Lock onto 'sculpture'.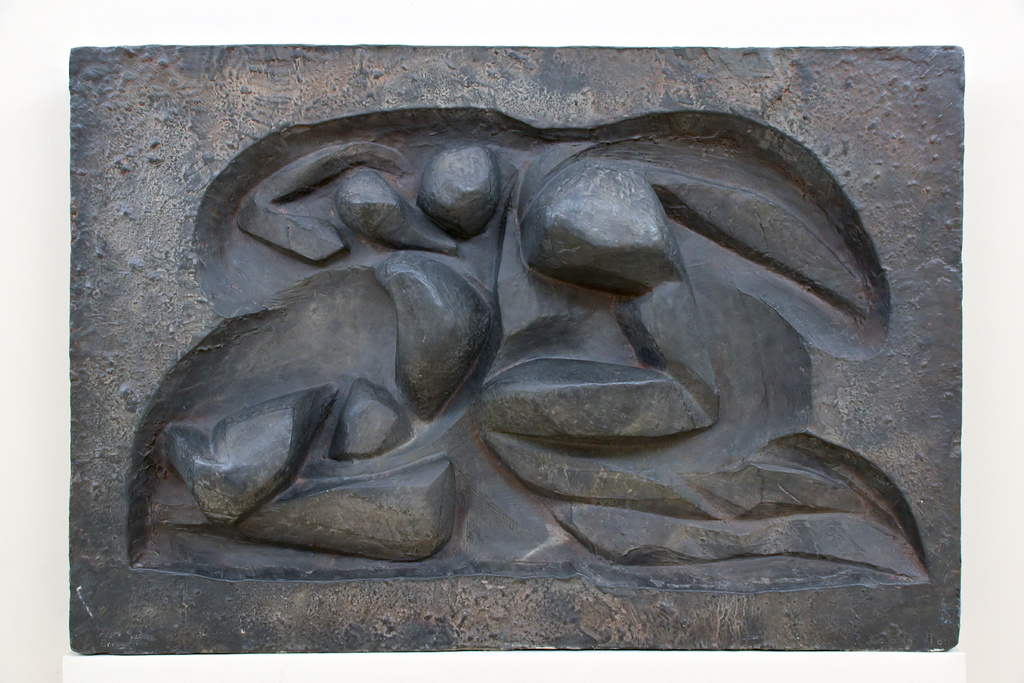
Locked: locate(116, 71, 920, 638).
